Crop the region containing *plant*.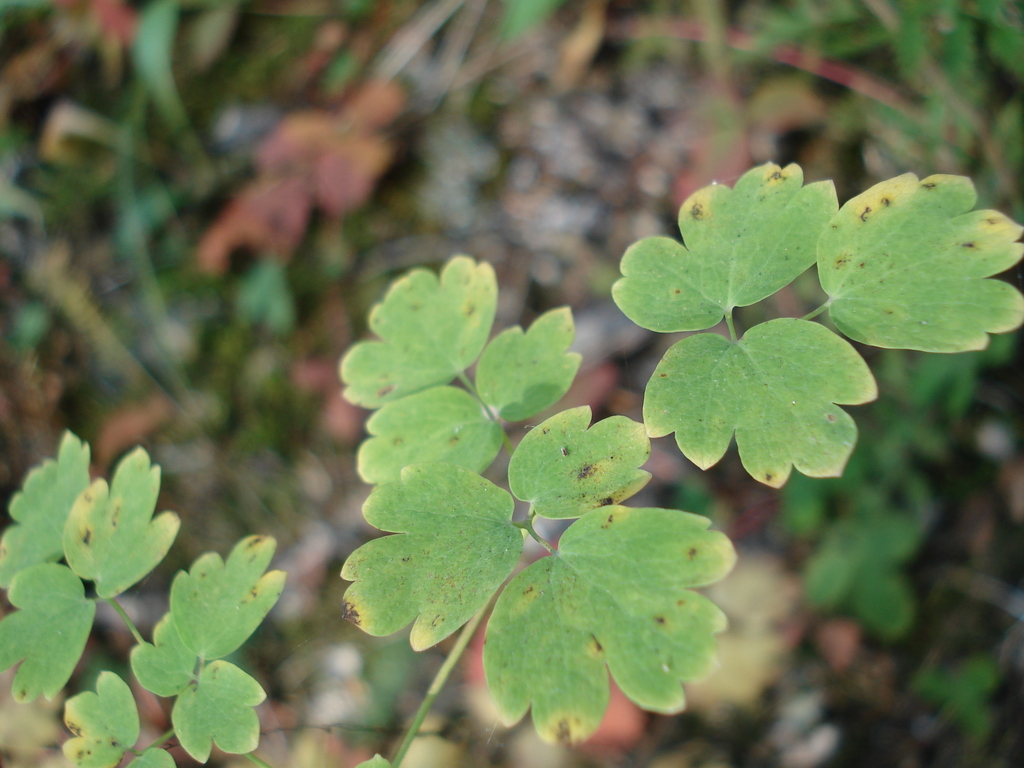
Crop region: (339,250,739,764).
